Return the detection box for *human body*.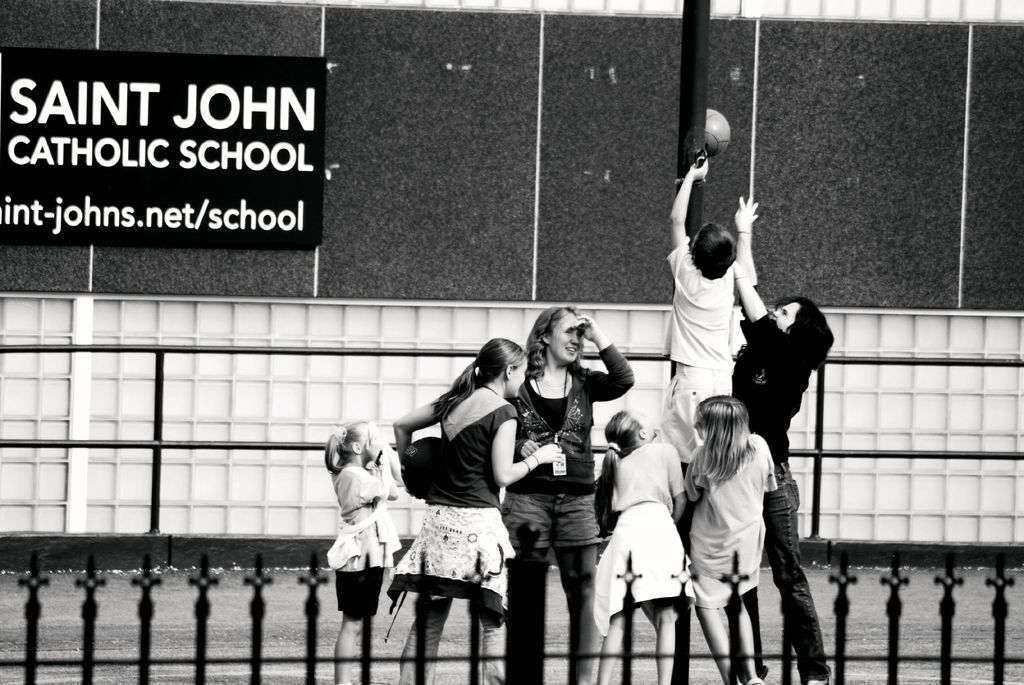
detection(394, 391, 566, 684).
